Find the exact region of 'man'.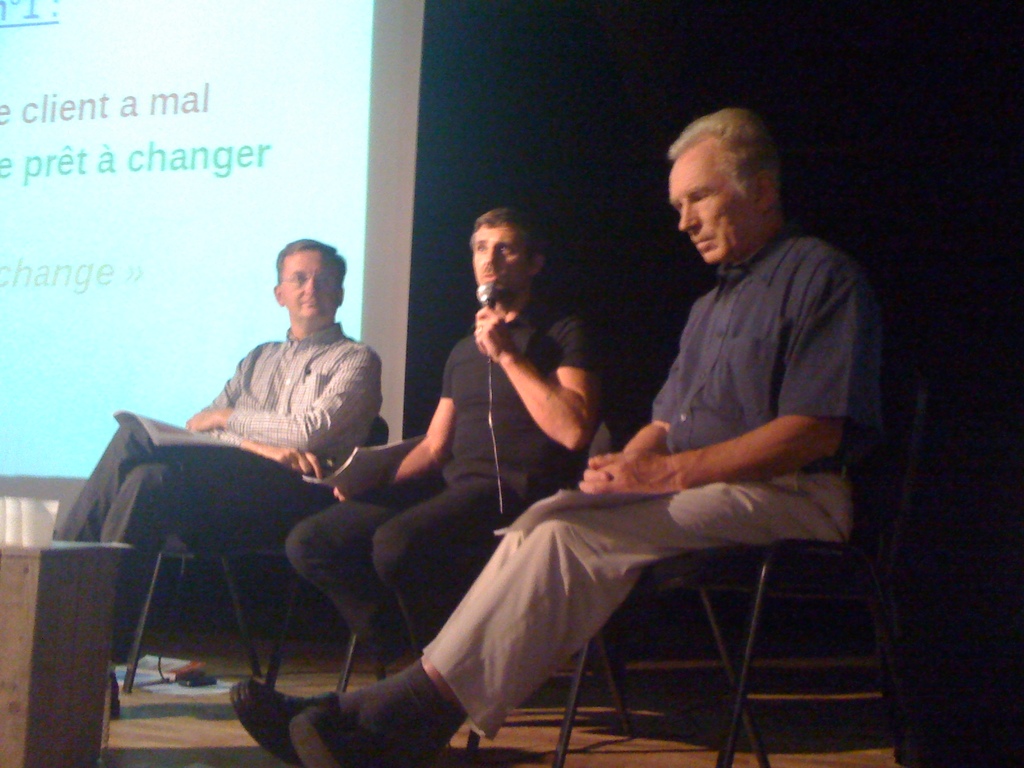
Exact region: pyautogui.locateOnScreen(230, 102, 886, 767).
